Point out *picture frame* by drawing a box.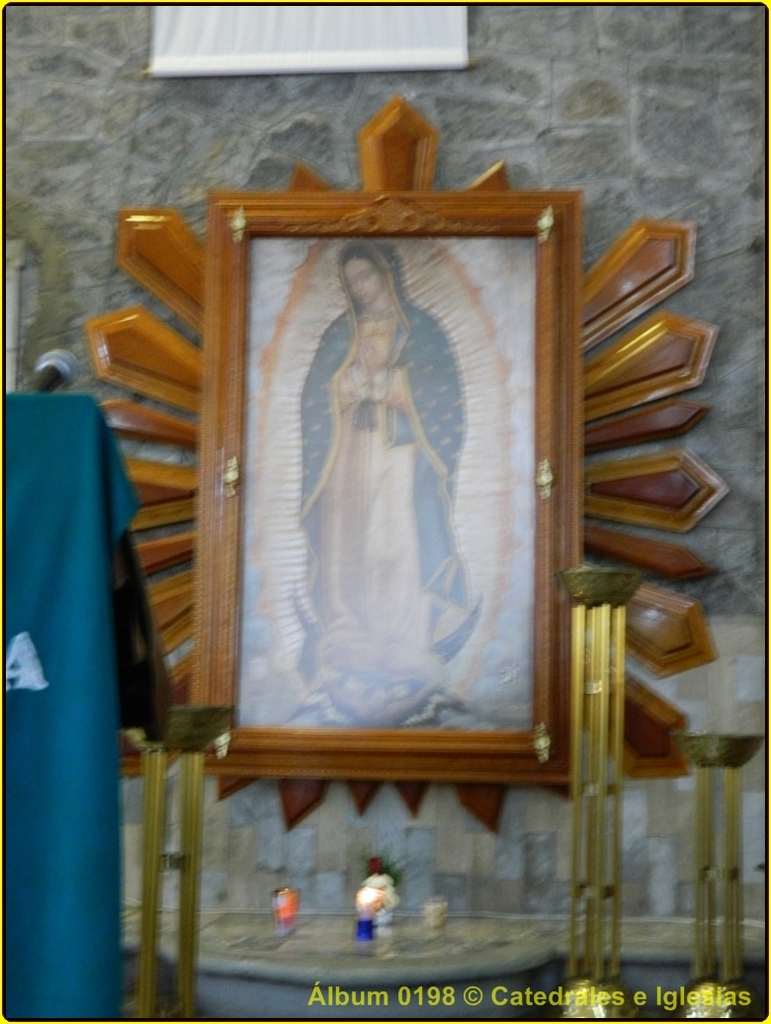
(64,97,734,841).
